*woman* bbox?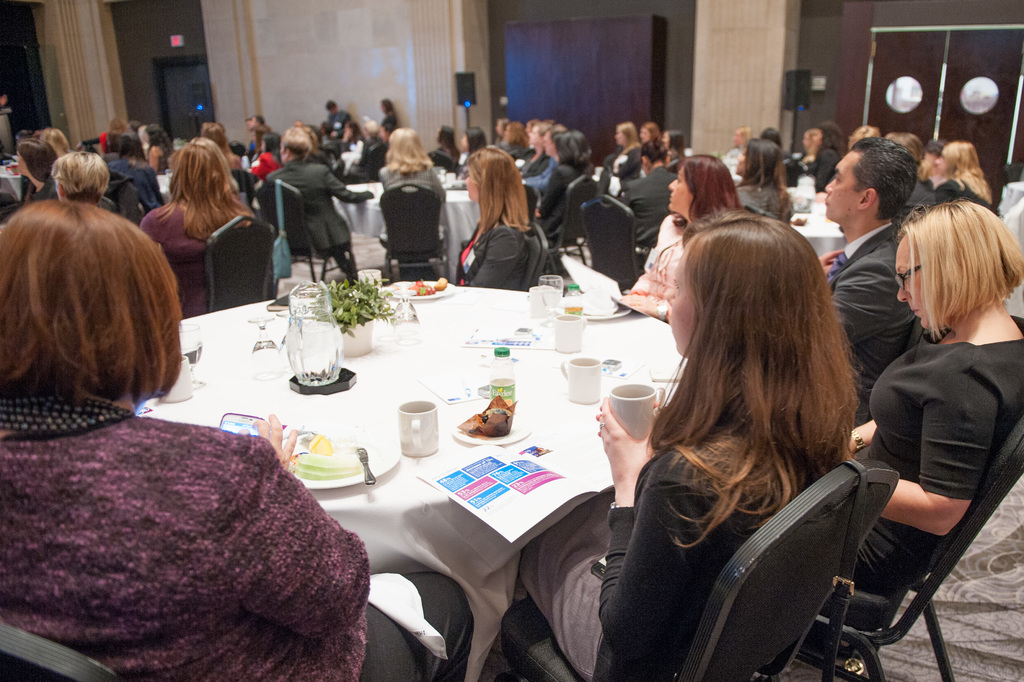
(x1=201, y1=121, x2=250, y2=191)
